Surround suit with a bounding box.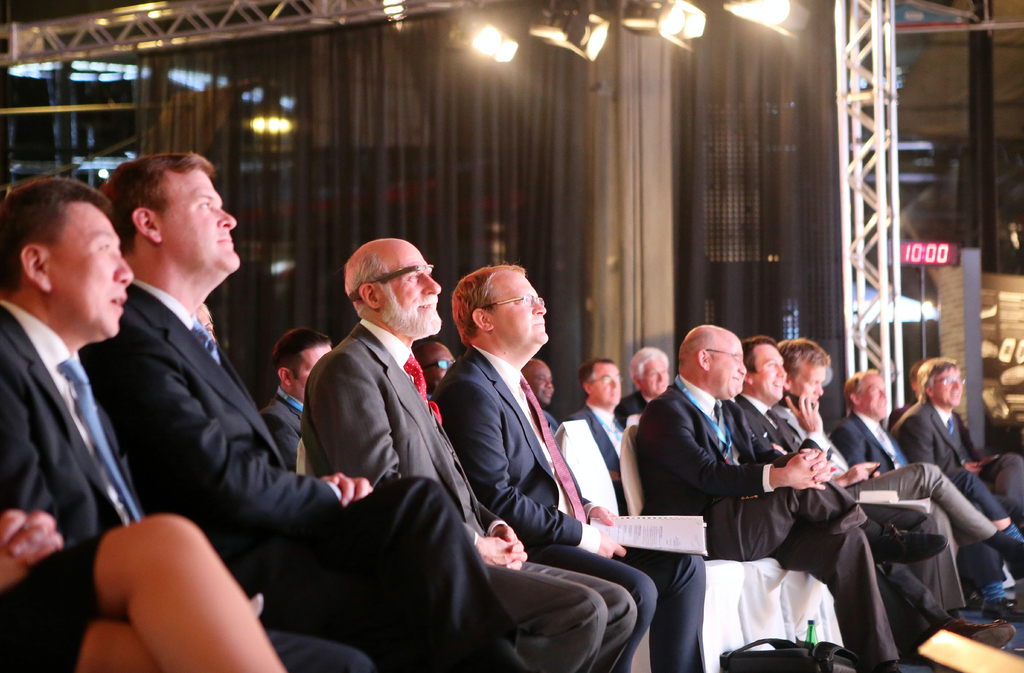
<bbox>434, 346, 707, 672</bbox>.
